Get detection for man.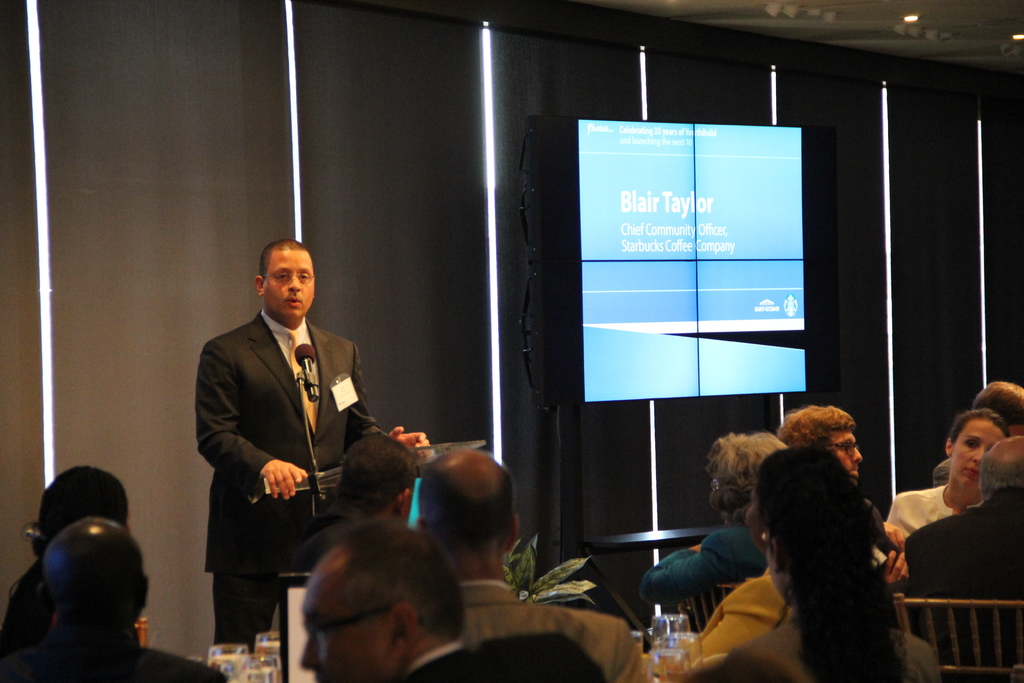
Detection: [30, 459, 131, 563].
